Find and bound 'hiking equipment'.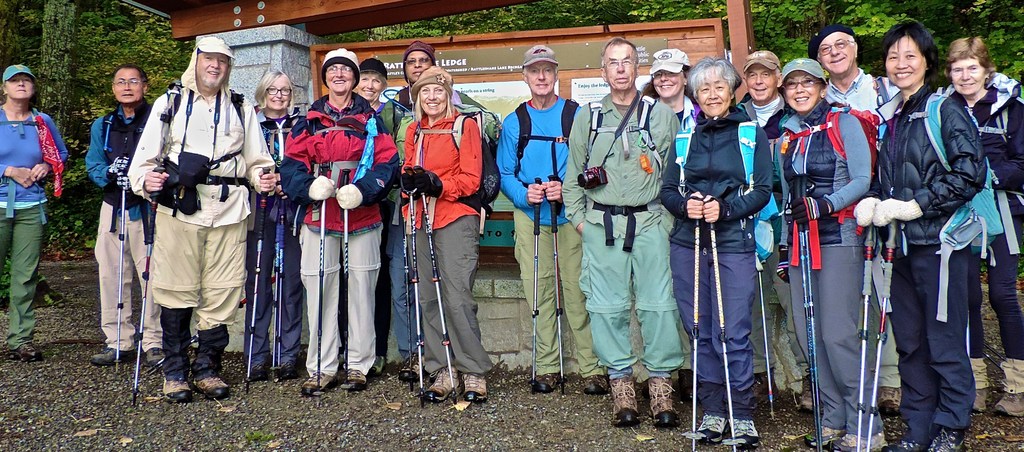
Bound: select_region(850, 196, 881, 227).
